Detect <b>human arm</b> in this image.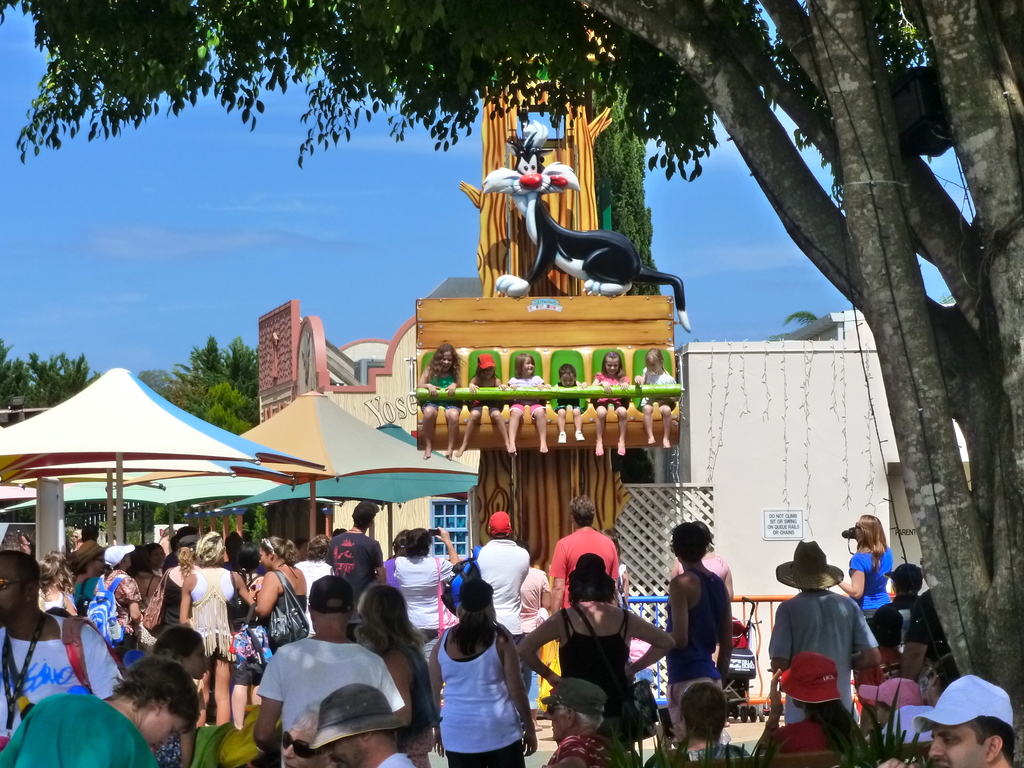
Detection: (left=79, top=622, right=135, bottom=698).
